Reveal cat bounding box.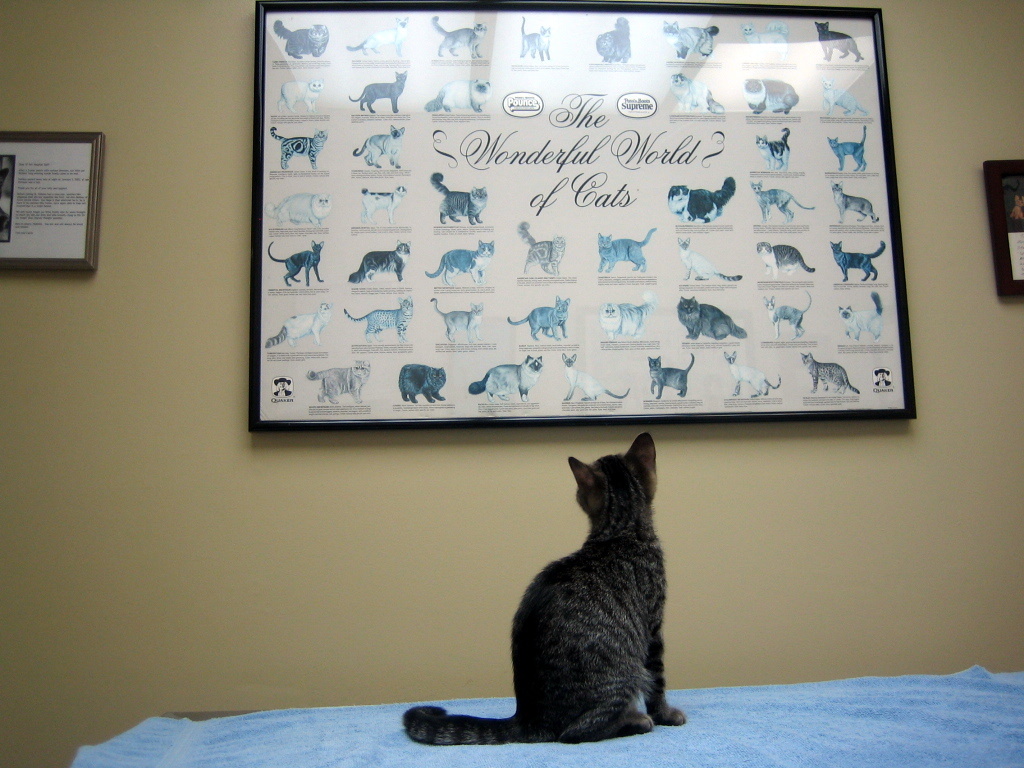
Revealed: bbox(429, 172, 489, 223).
